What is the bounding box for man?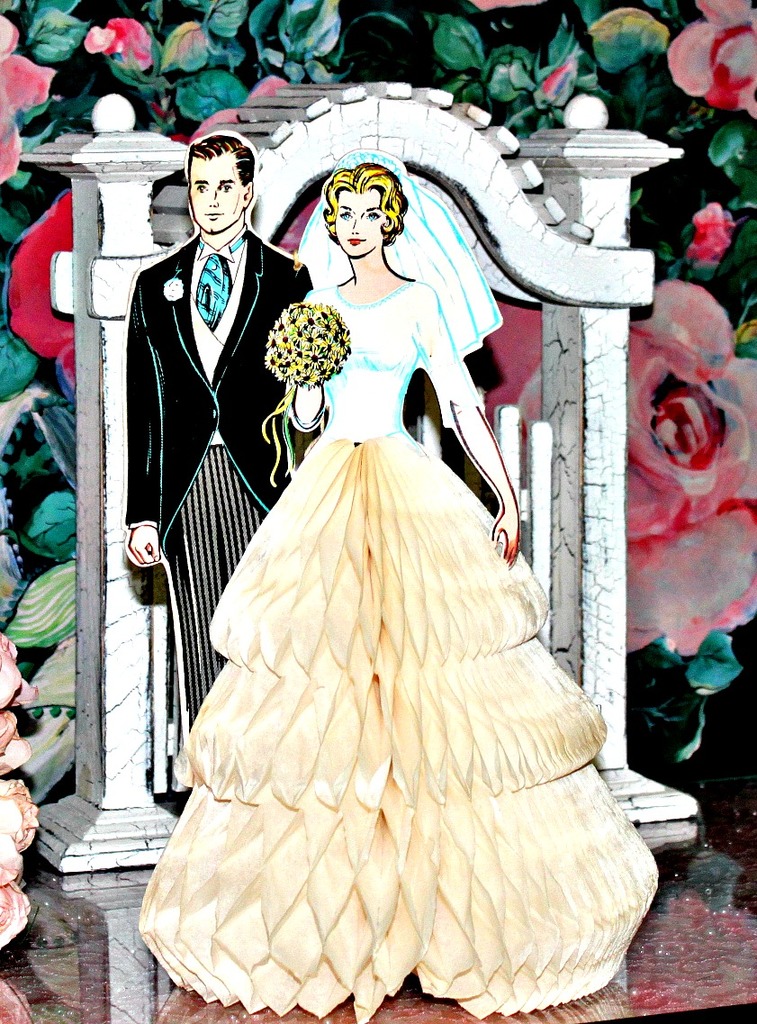
[left=121, top=130, right=316, bottom=741].
